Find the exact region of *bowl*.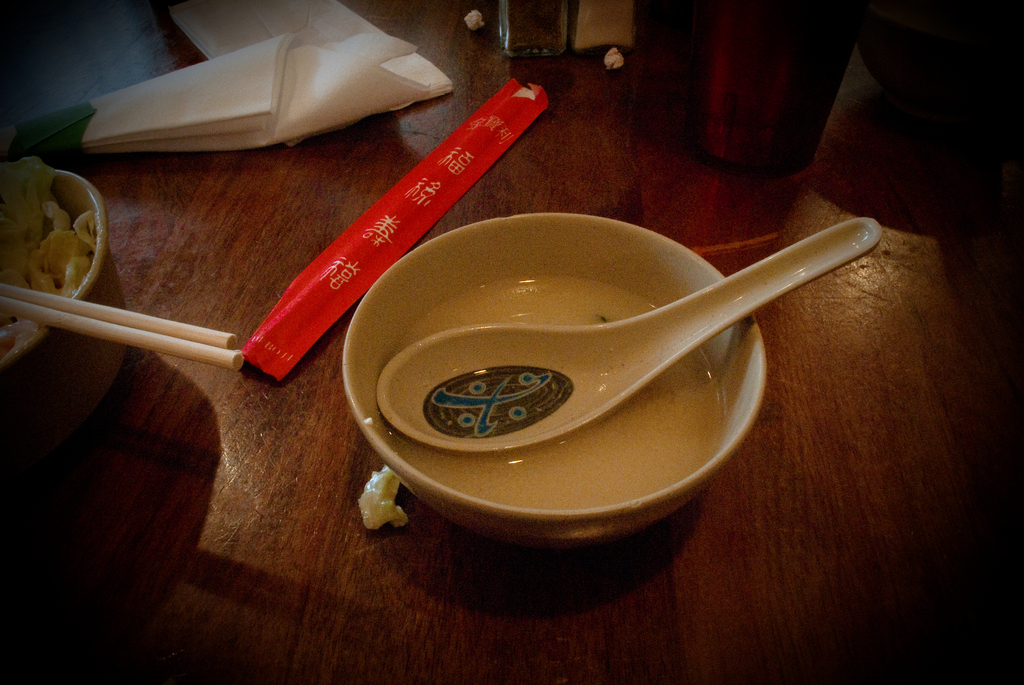
Exact region: BBox(0, 172, 101, 373).
